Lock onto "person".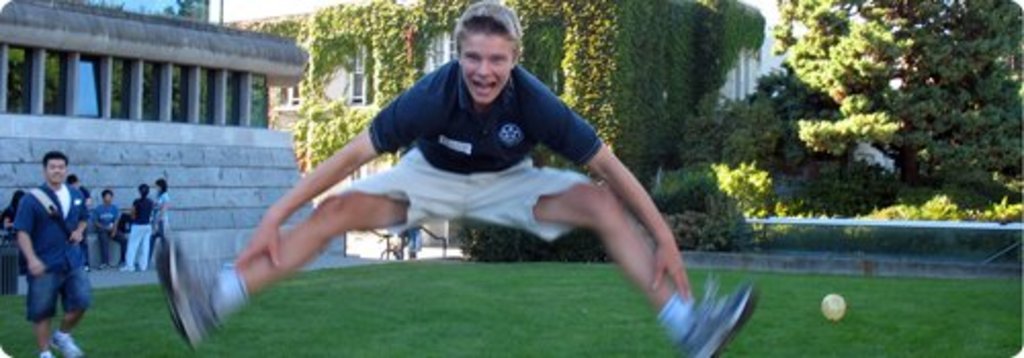
Locked: bbox(119, 176, 147, 264).
